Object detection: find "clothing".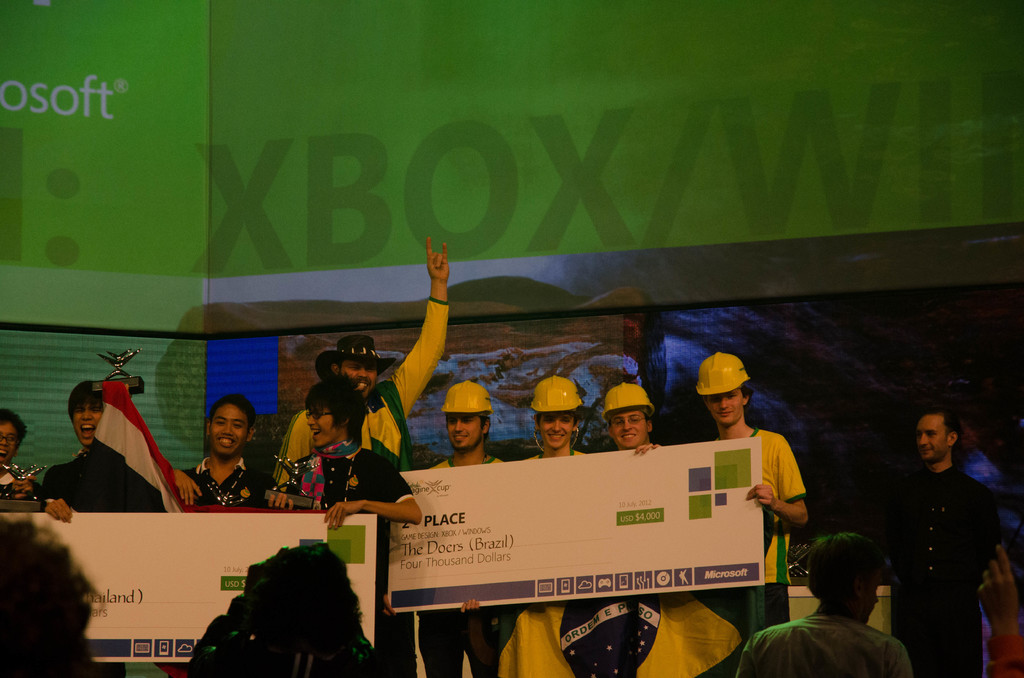
(left=41, top=440, right=168, bottom=508).
